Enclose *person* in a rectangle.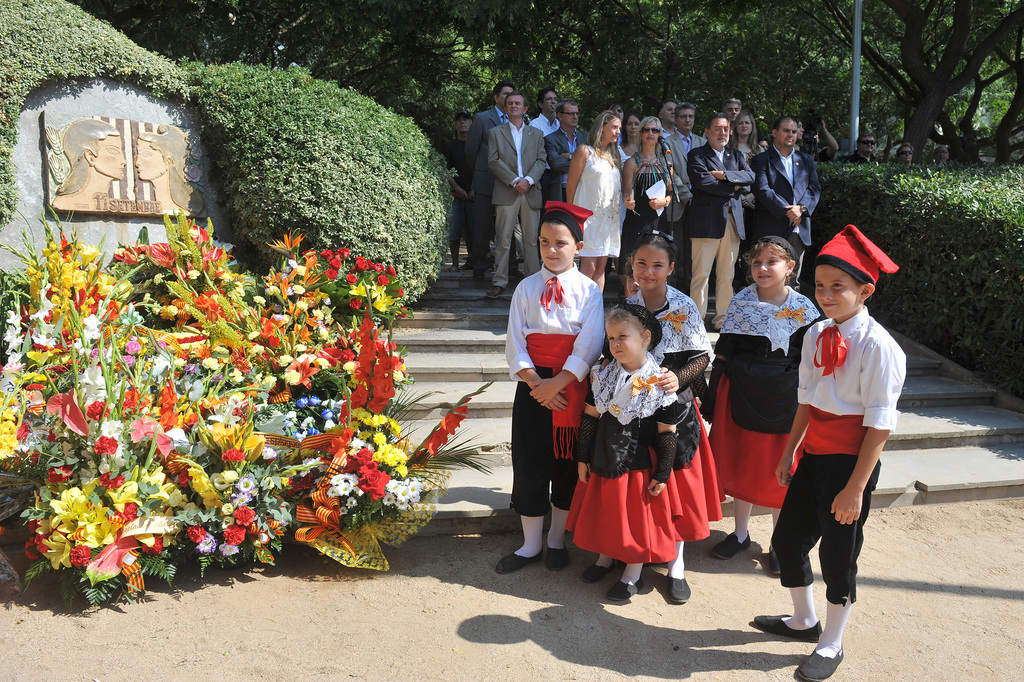
{"x1": 493, "y1": 199, "x2": 607, "y2": 576}.
